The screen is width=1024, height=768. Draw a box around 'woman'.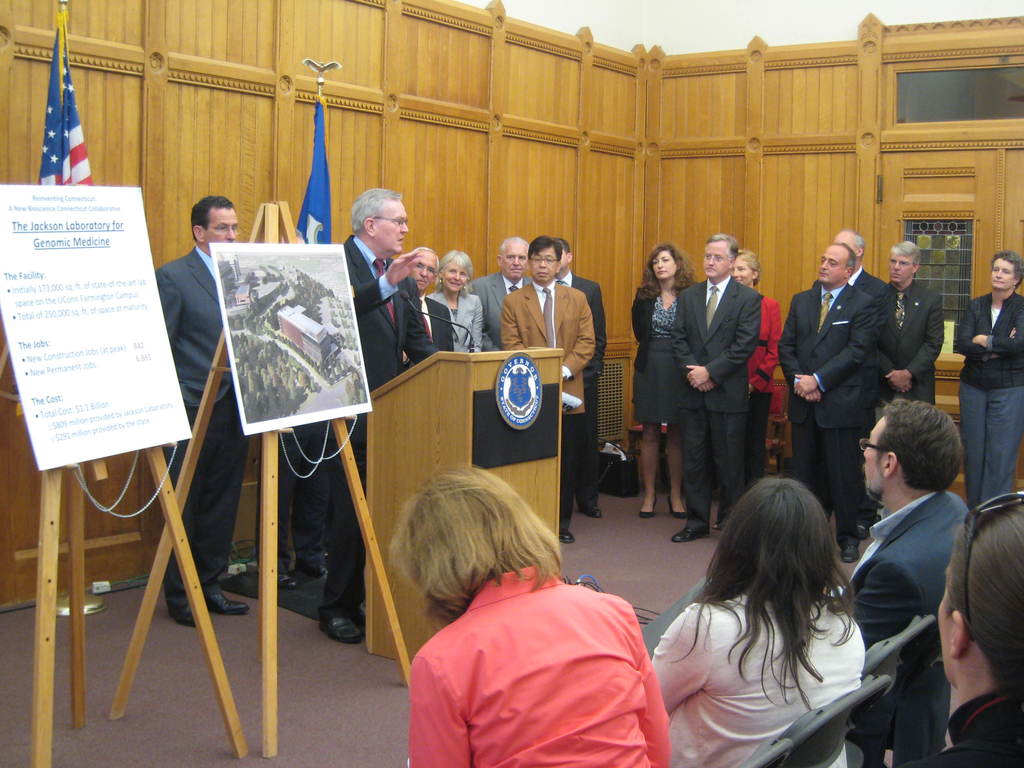
<bbox>909, 490, 1023, 767</bbox>.
